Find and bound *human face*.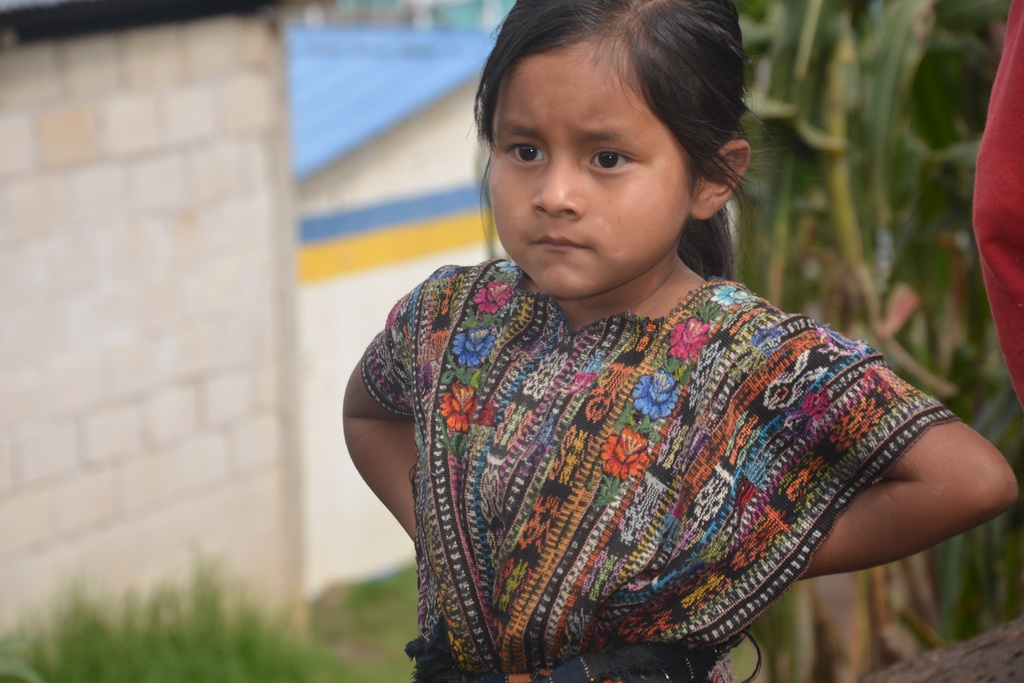
Bound: (x1=490, y1=40, x2=700, y2=295).
